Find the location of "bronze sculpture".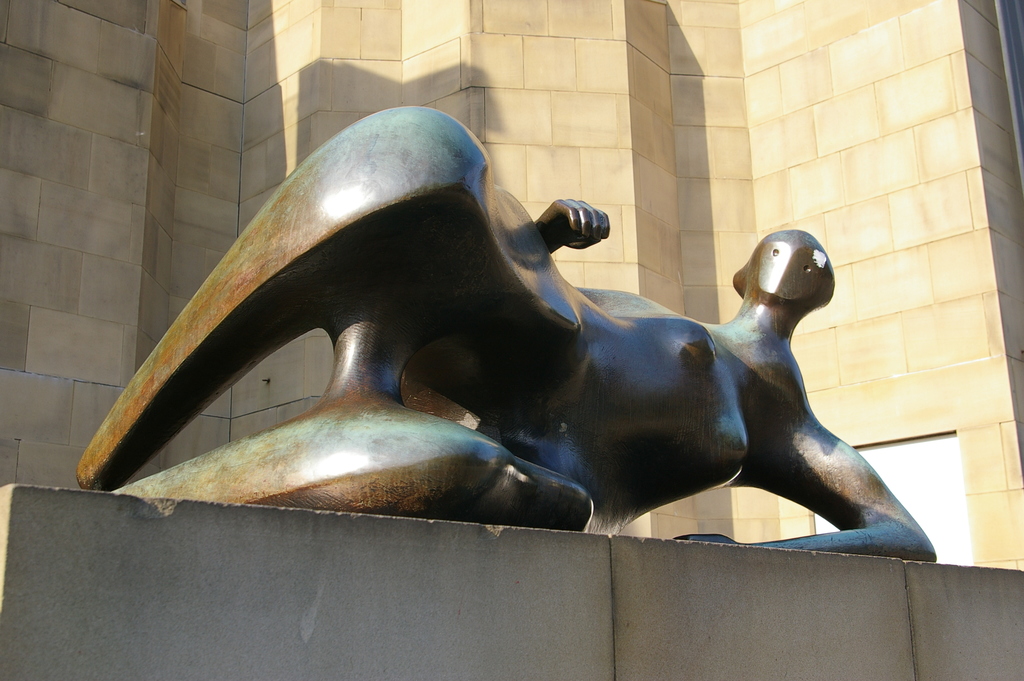
Location: rect(44, 151, 936, 548).
